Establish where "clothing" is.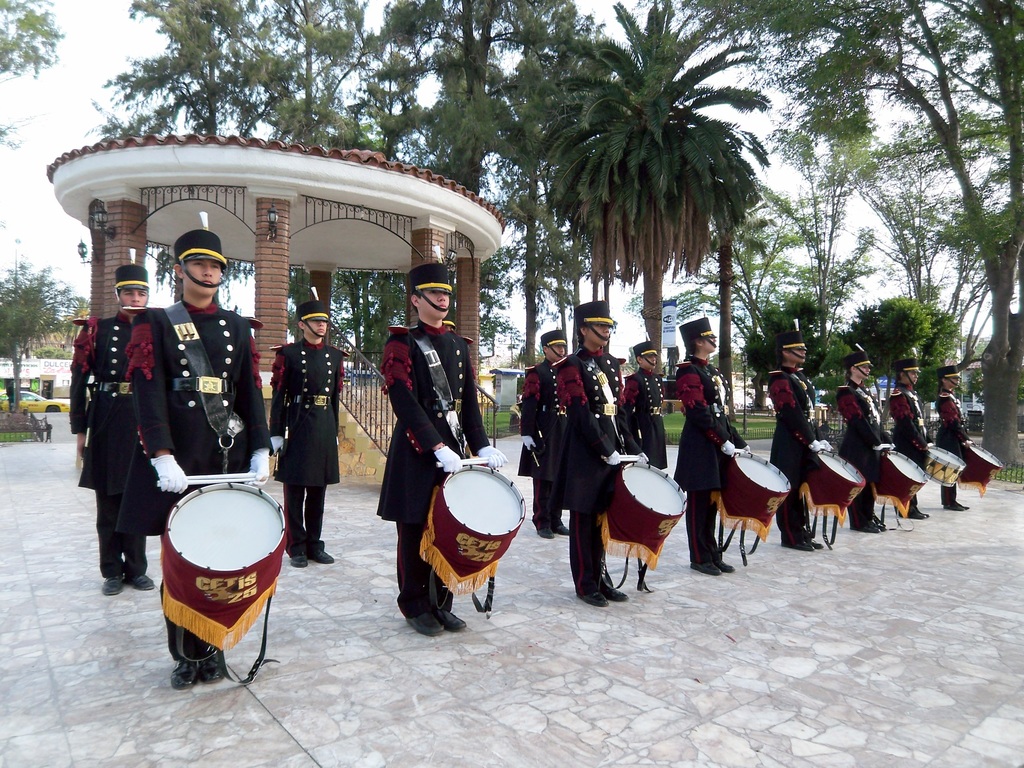
Established at [left=935, top=392, right=966, bottom=487].
